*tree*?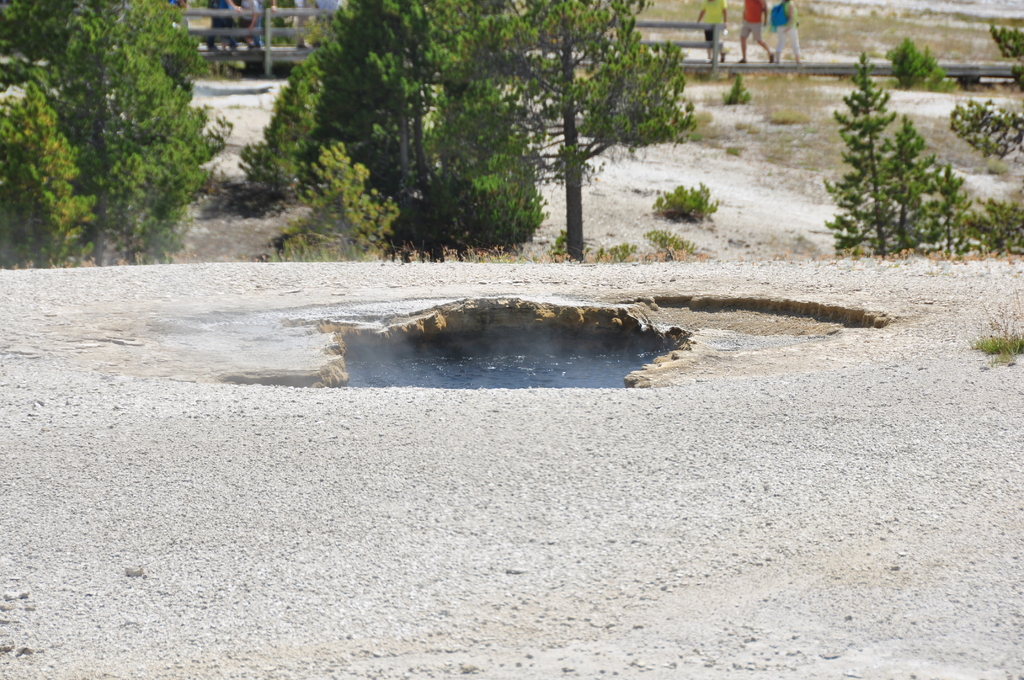
region(884, 118, 967, 257)
